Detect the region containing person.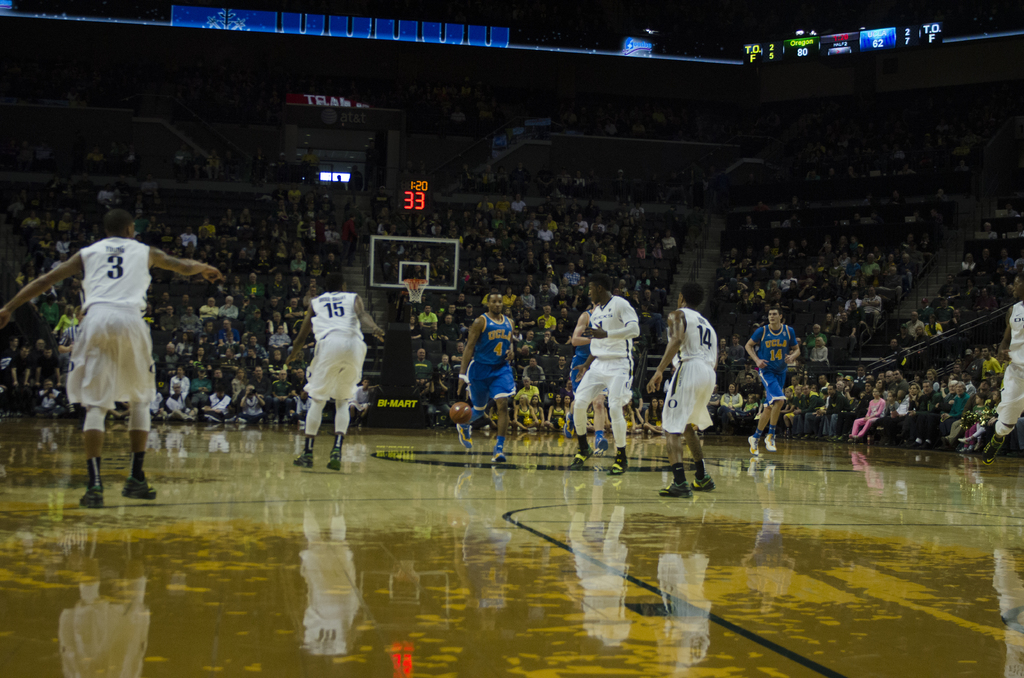
box(21, 209, 46, 235).
